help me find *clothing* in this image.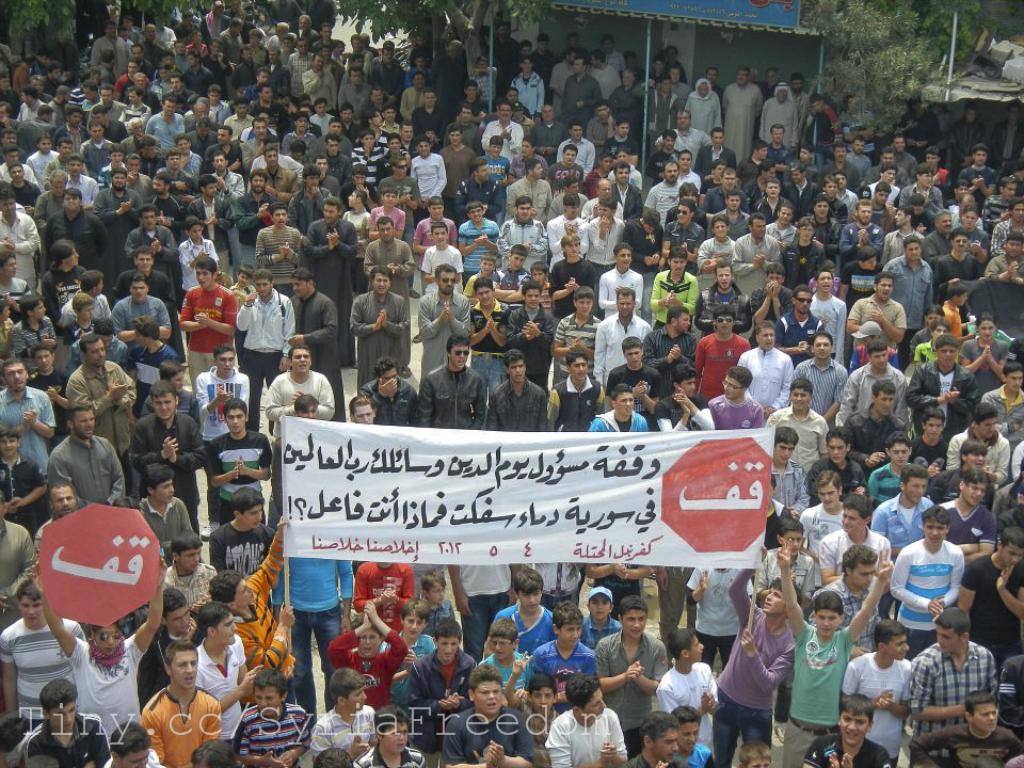
Found it: 720:571:791:767.
